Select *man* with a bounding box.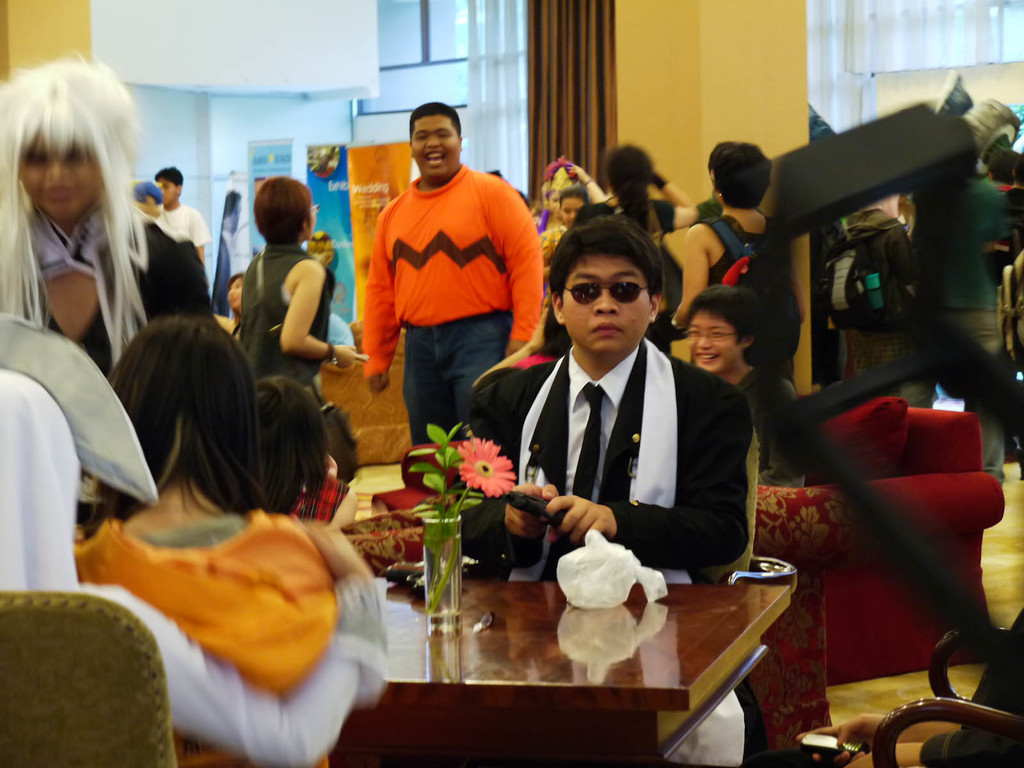
{"left": 365, "top": 101, "right": 548, "bottom": 580}.
